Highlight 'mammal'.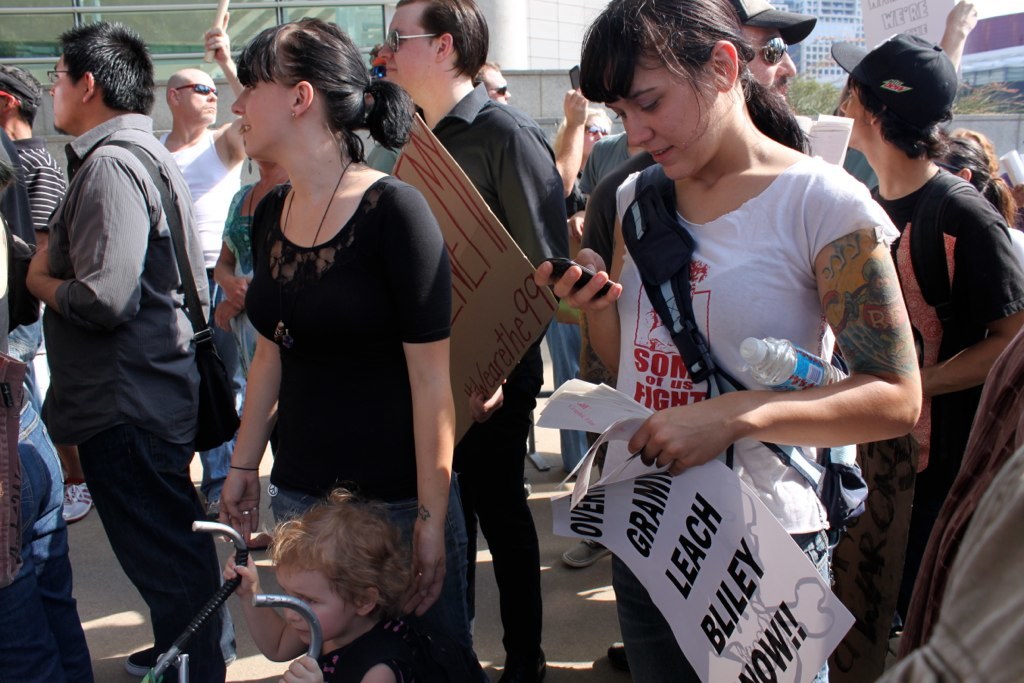
Highlighted region: <bbox>0, 65, 88, 522</bbox>.
